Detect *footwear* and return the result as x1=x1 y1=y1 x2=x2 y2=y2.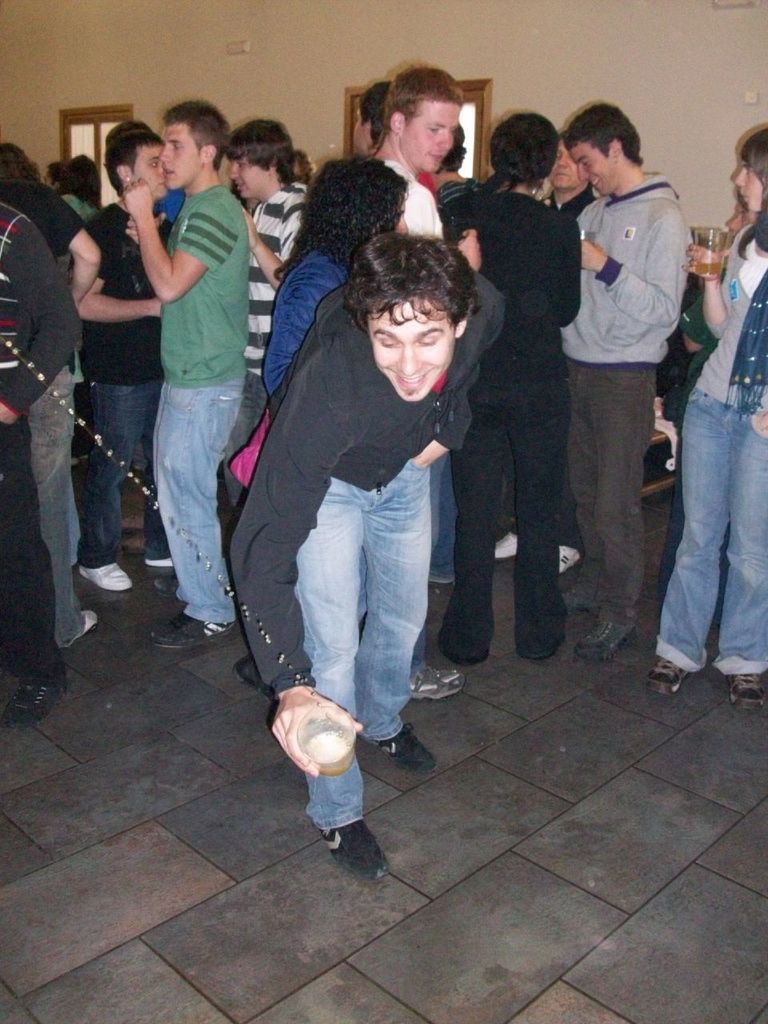
x1=151 y1=573 x2=178 y2=595.
